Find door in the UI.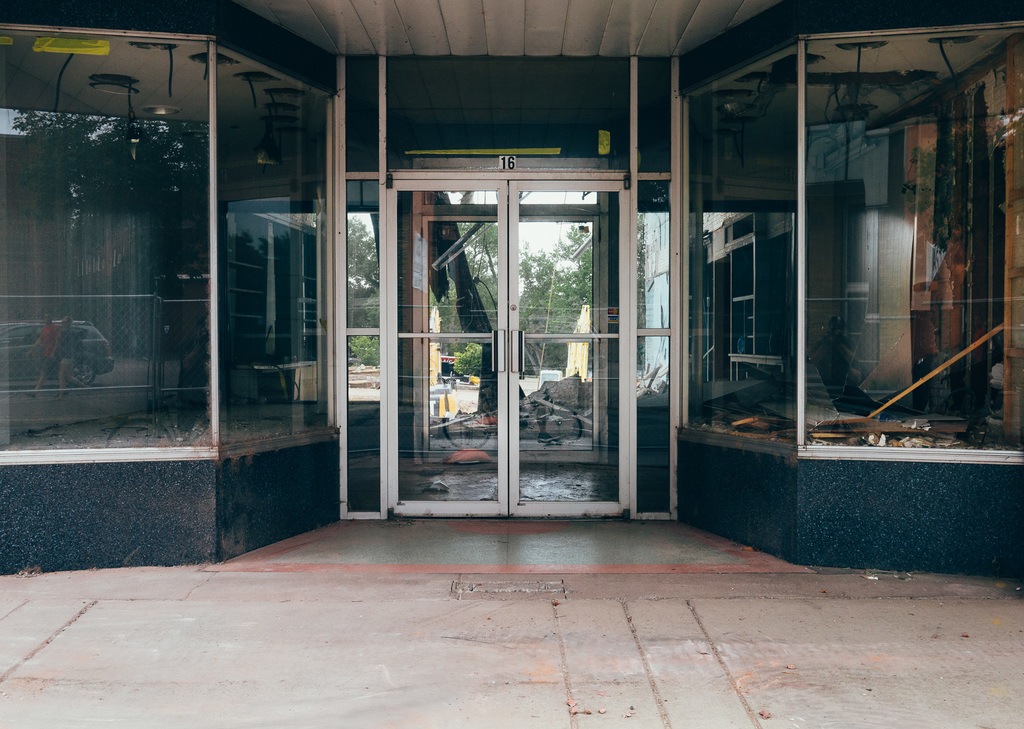
UI element at 389:181:632:519.
